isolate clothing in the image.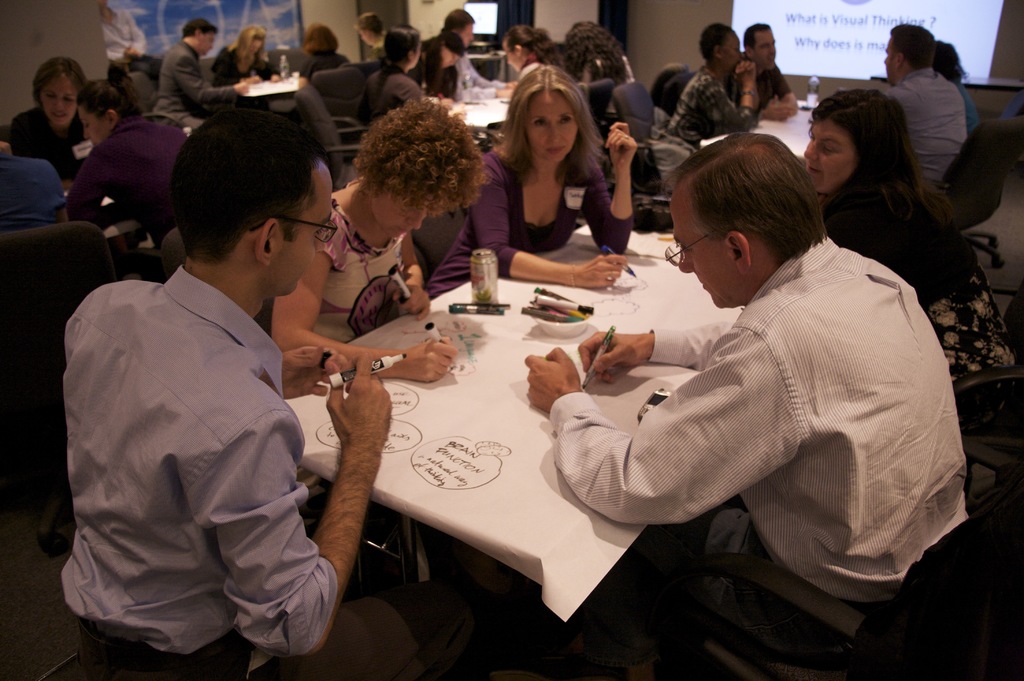
Isolated region: 307 174 410 350.
